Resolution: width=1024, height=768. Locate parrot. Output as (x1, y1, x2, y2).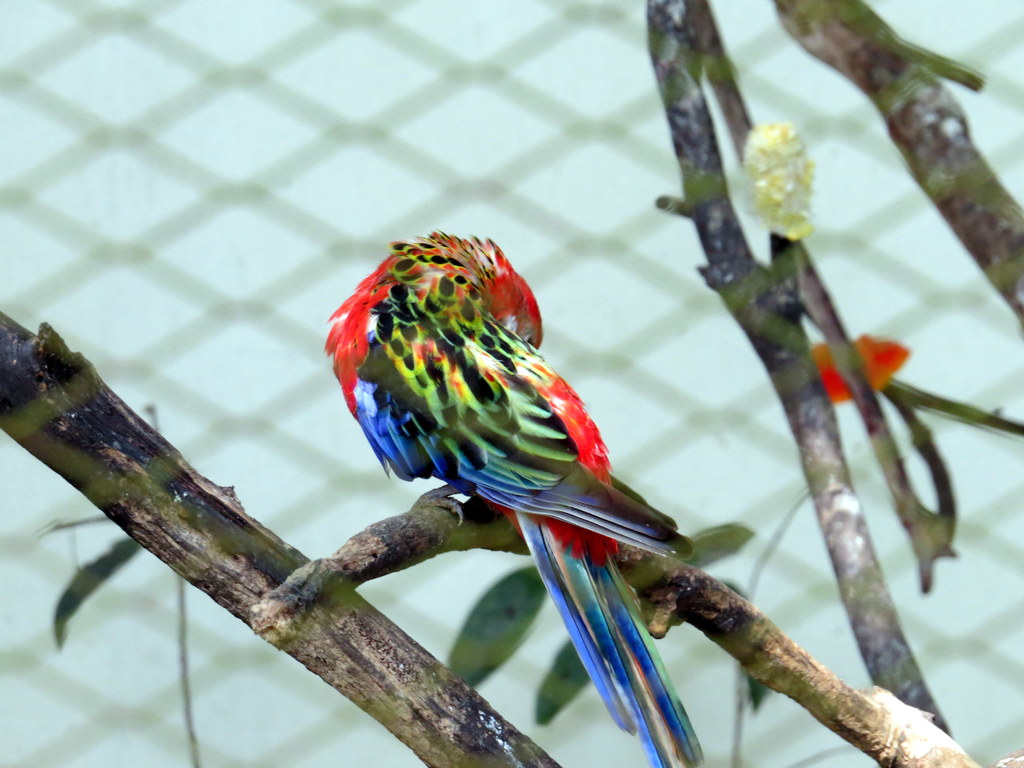
(322, 226, 710, 767).
